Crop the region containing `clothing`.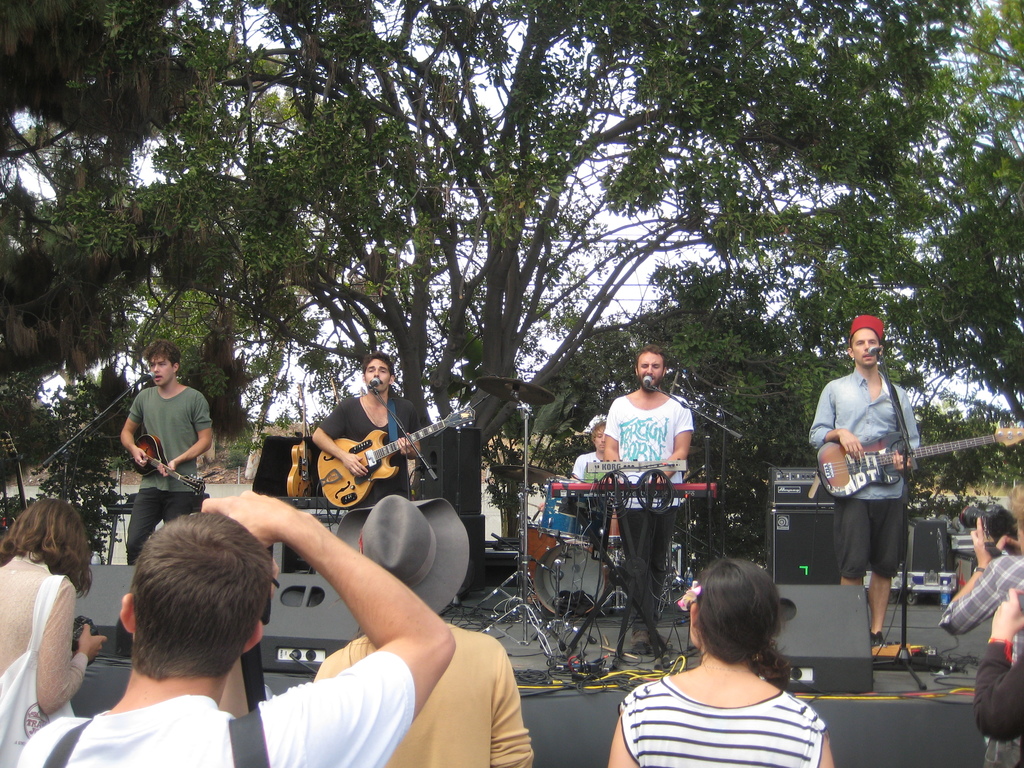
Crop region: Rect(317, 383, 423, 504).
